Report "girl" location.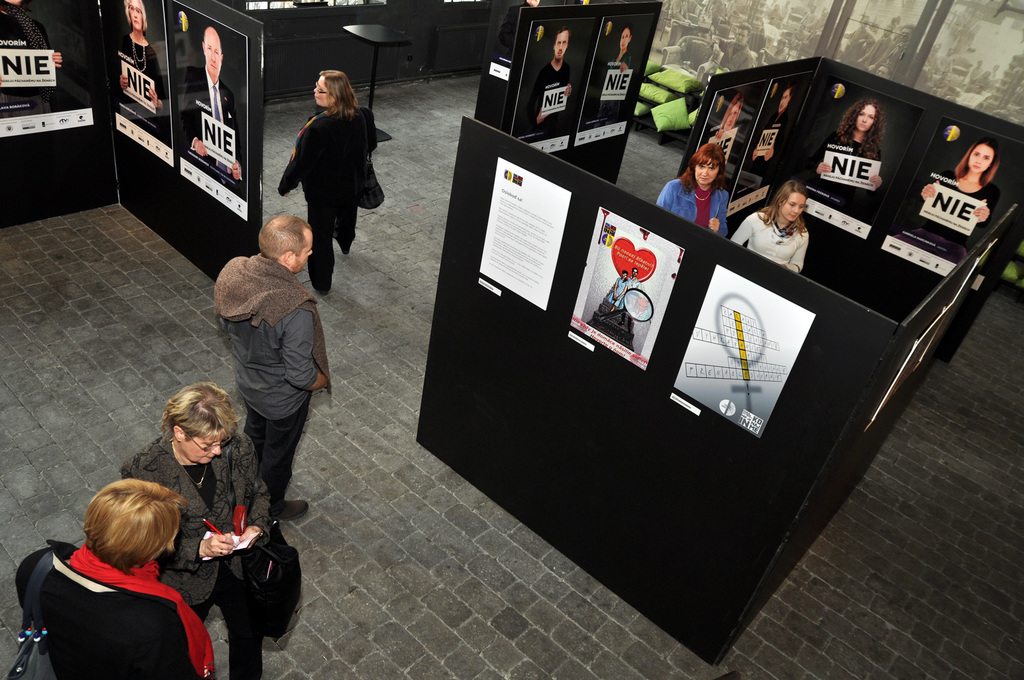
Report: {"left": 915, "top": 146, "right": 998, "bottom": 252}.
